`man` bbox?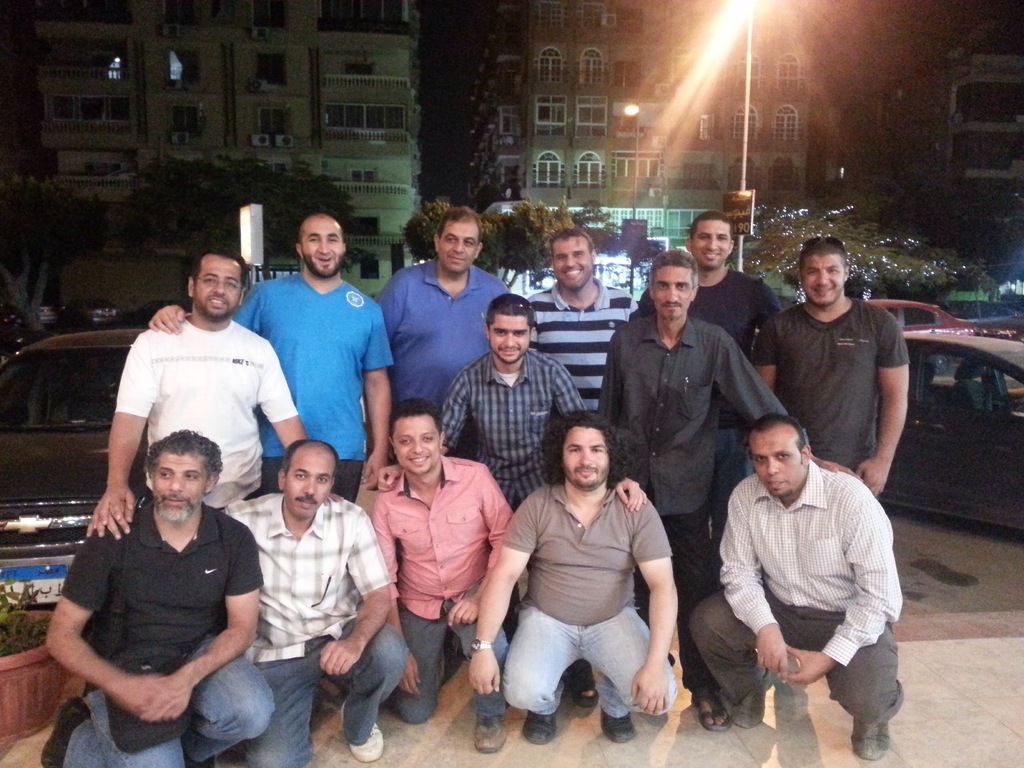
599/242/863/733
